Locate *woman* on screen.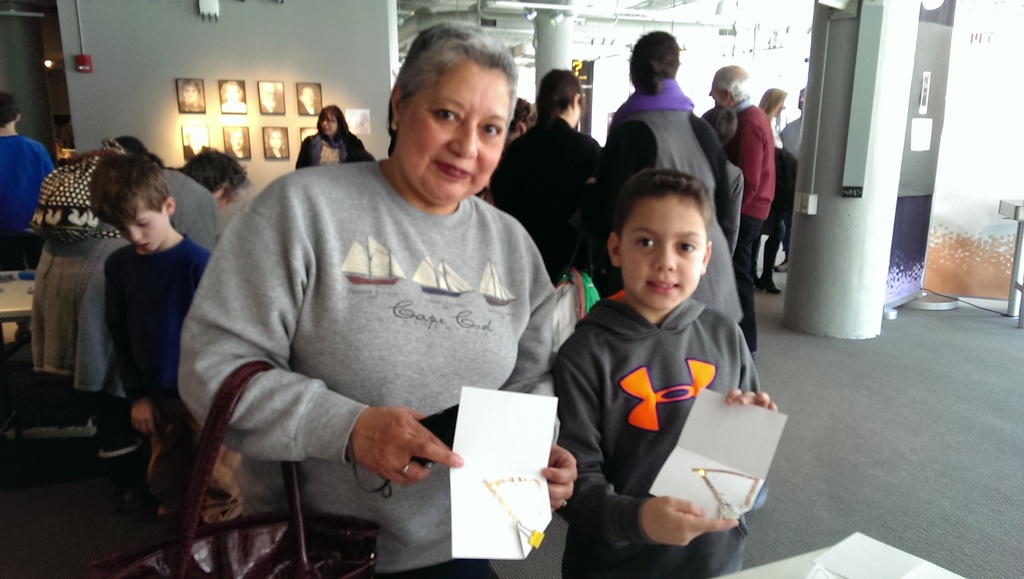
On screen at BBox(16, 136, 255, 469).
